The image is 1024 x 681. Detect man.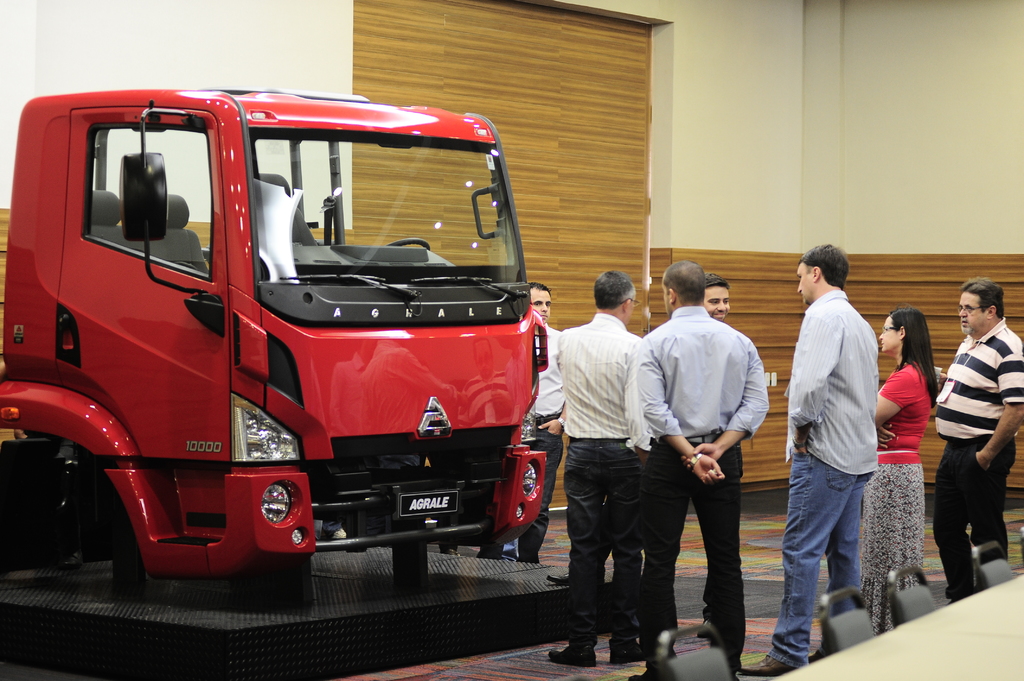
Detection: x1=545, y1=268, x2=661, y2=667.
